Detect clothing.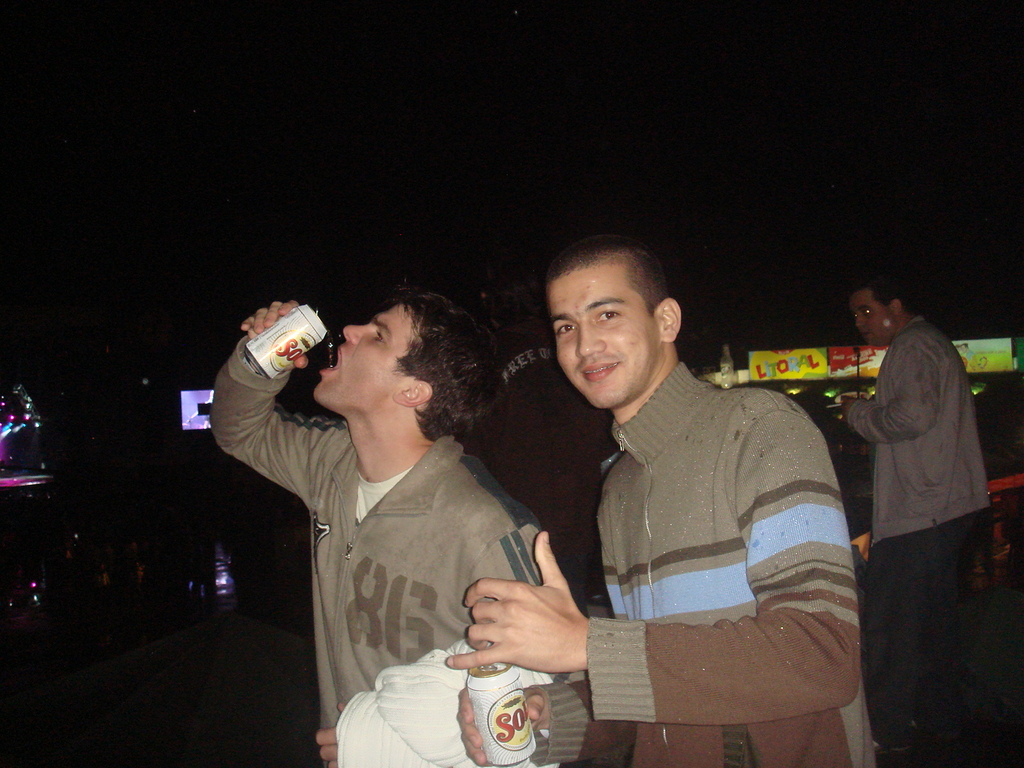
Detected at l=532, t=314, r=870, b=756.
